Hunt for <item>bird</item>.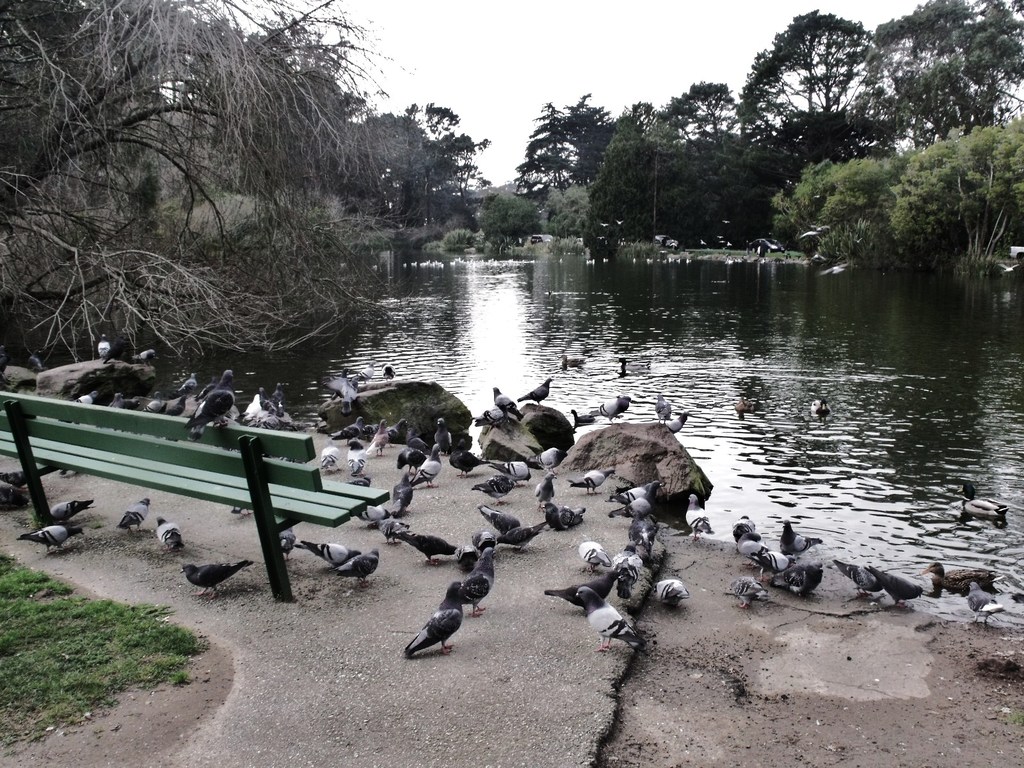
Hunted down at {"x1": 512, "y1": 370, "x2": 556, "y2": 403}.
